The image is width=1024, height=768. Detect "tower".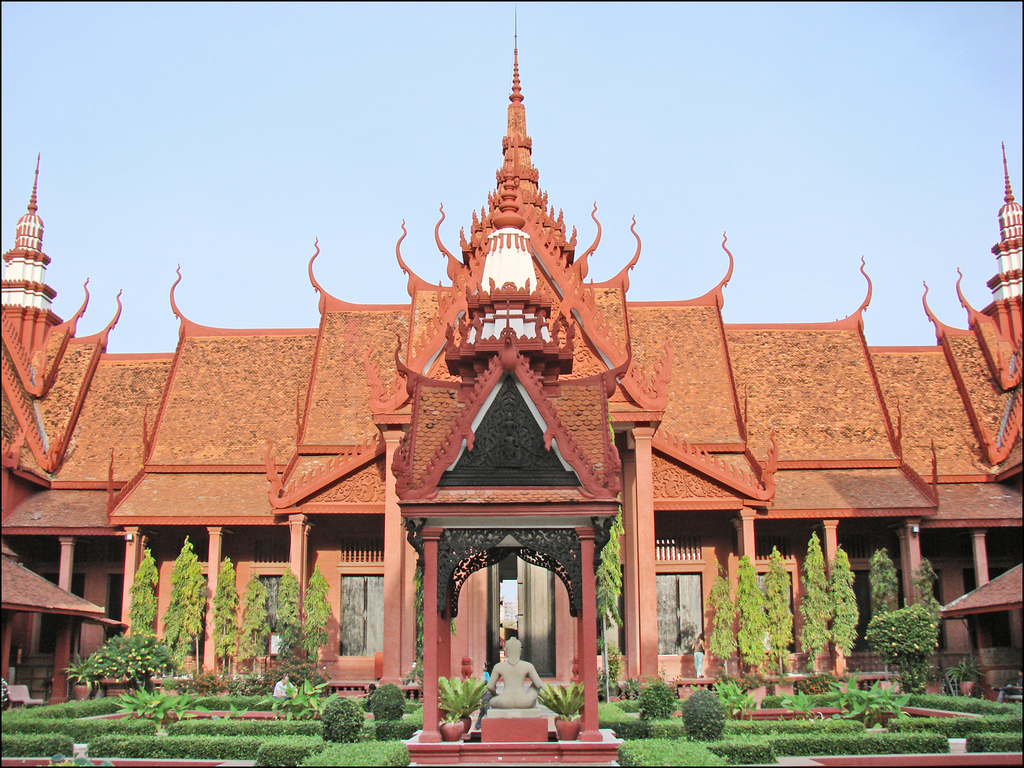
Detection: (x1=361, y1=0, x2=677, y2=534).
